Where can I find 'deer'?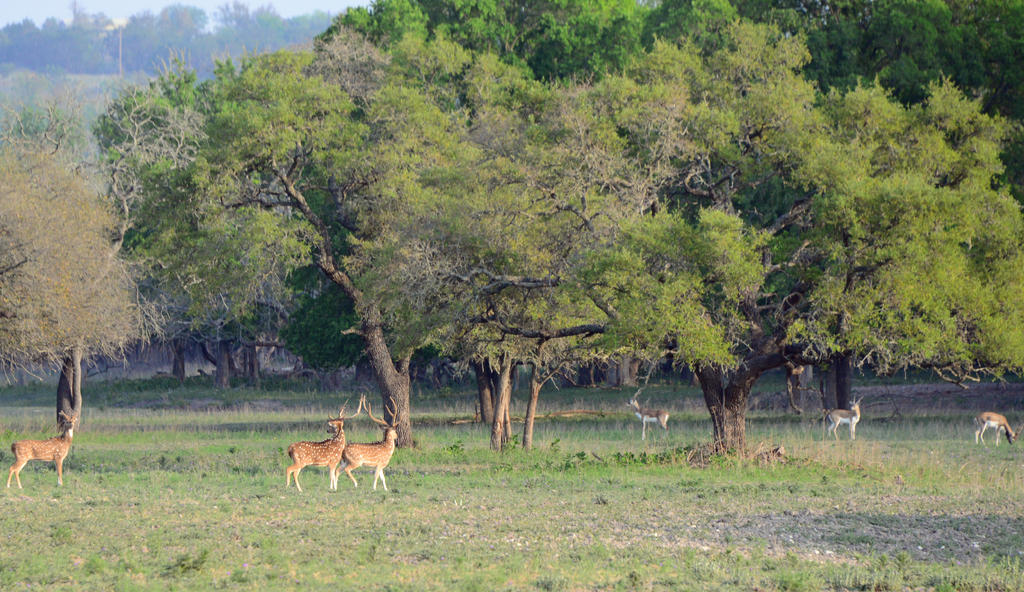
You can find it at x1=628, y1=394, x2=676, y2=441.
